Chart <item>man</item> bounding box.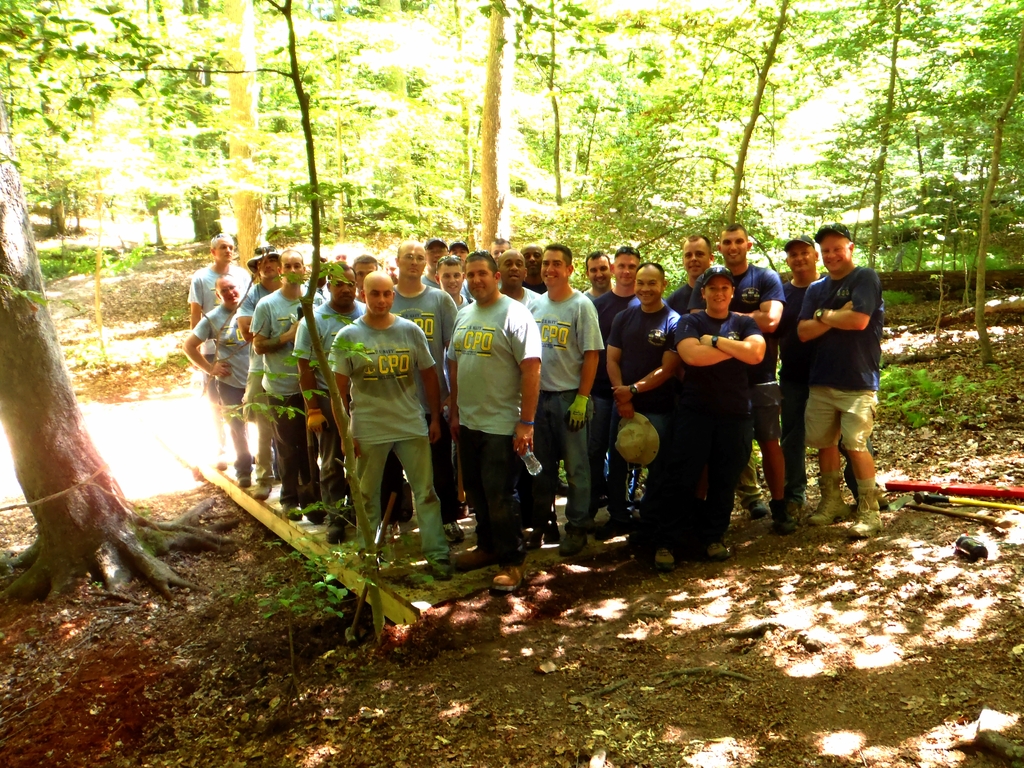
Charted: rect(179, 230, 256, 480).
